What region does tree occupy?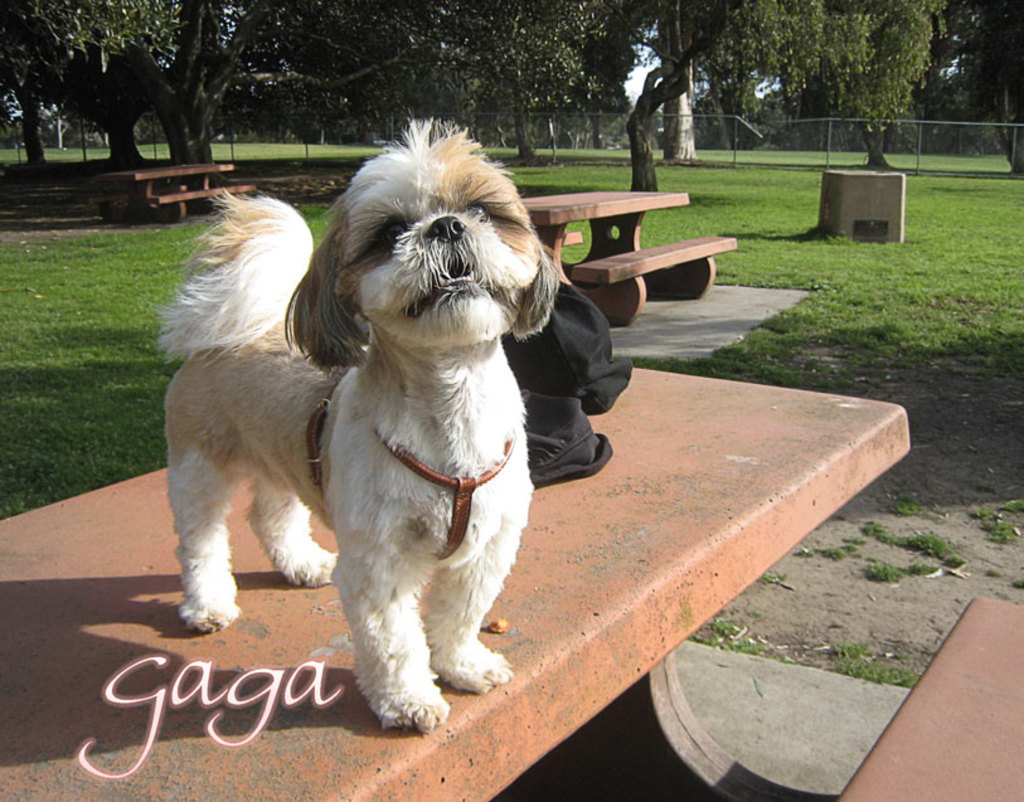
383/0/1023/176.
